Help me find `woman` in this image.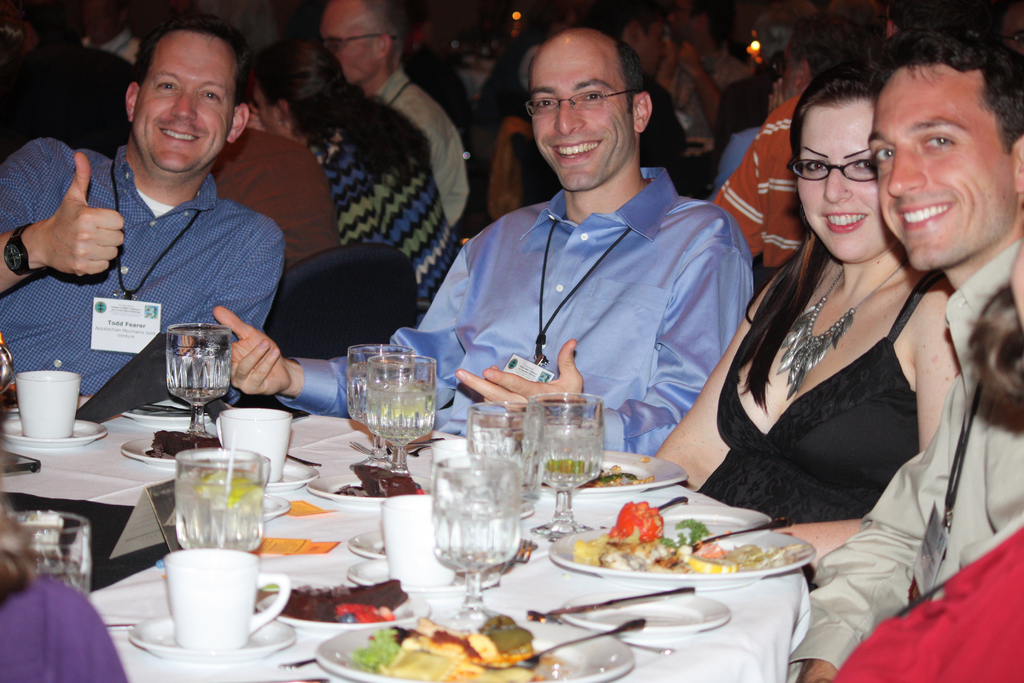
Found it: detection(829, 226, 1023, 682).
